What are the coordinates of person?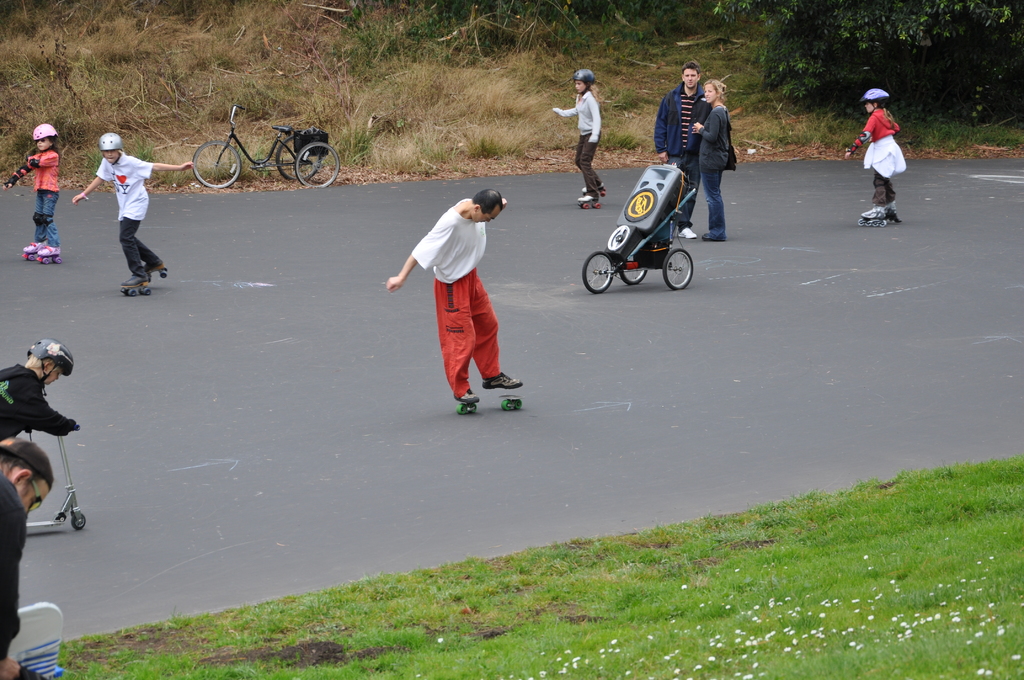
653 58 705 232.
